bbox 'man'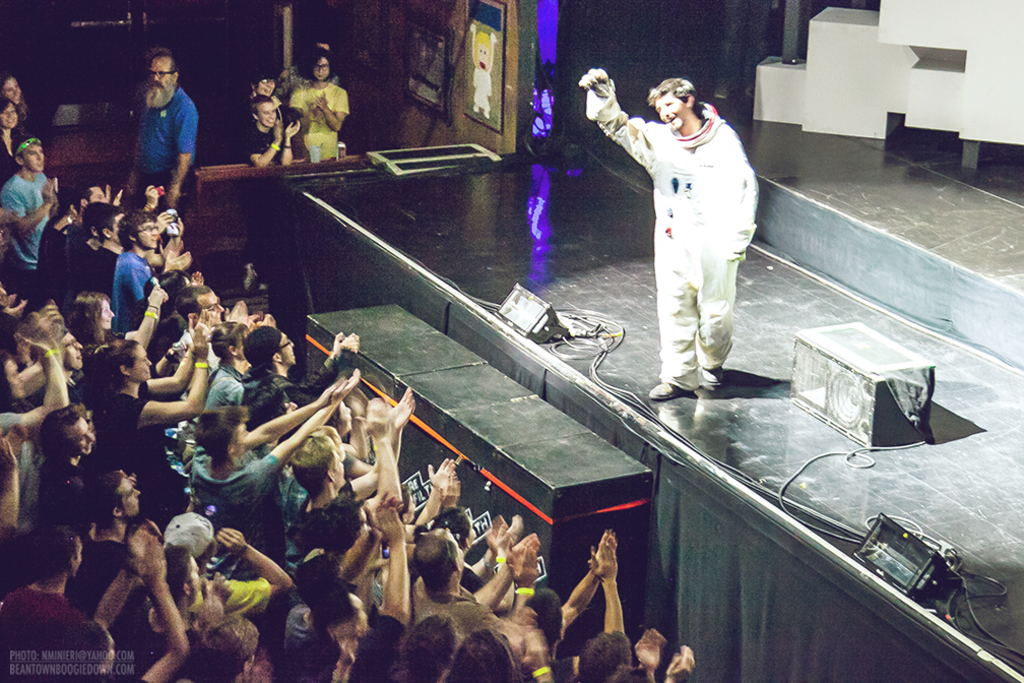
l=172, t=281, r=244, b=377
